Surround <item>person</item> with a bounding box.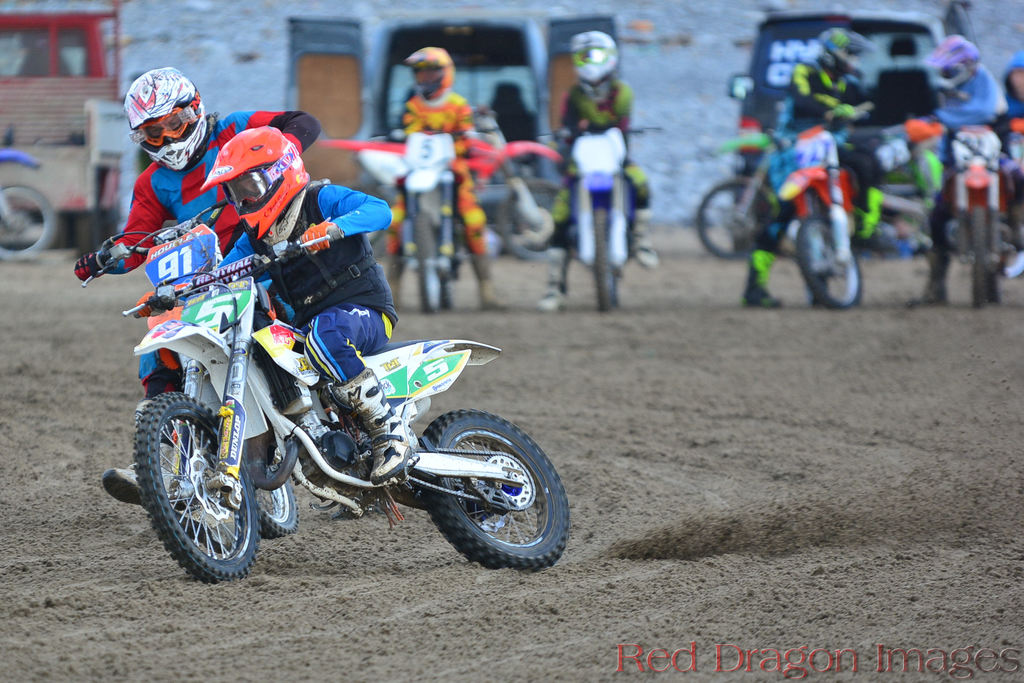
box(95, 129, 397, 509).
